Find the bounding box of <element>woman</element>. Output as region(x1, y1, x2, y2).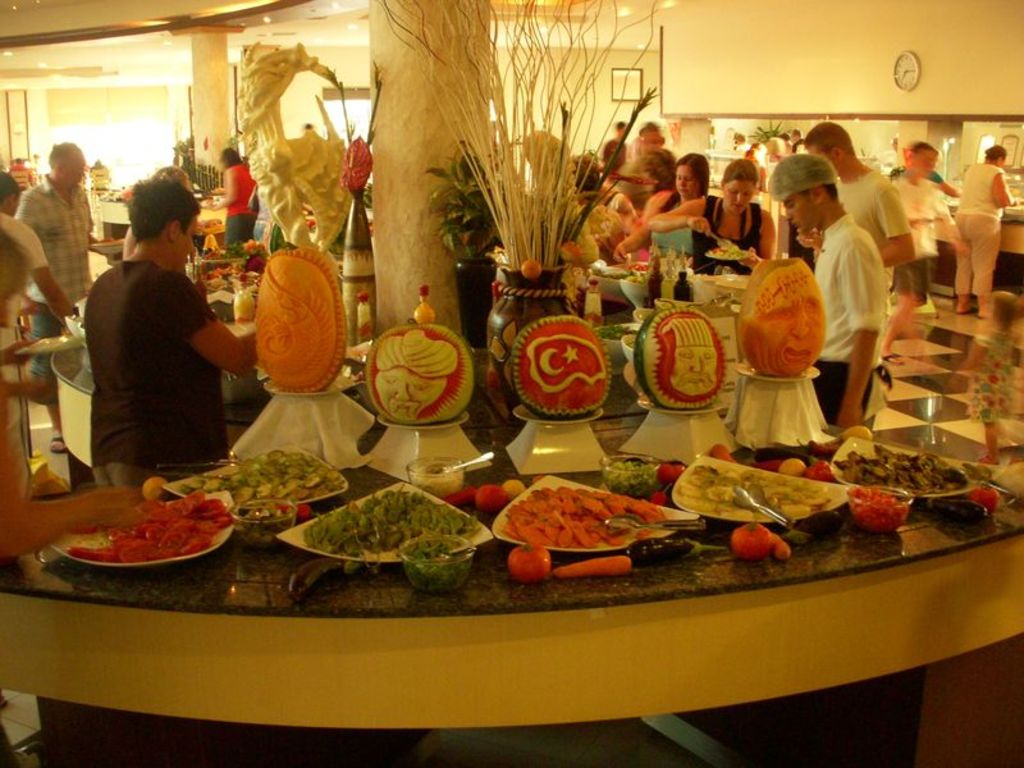
region(76, 175, 256, 490).
